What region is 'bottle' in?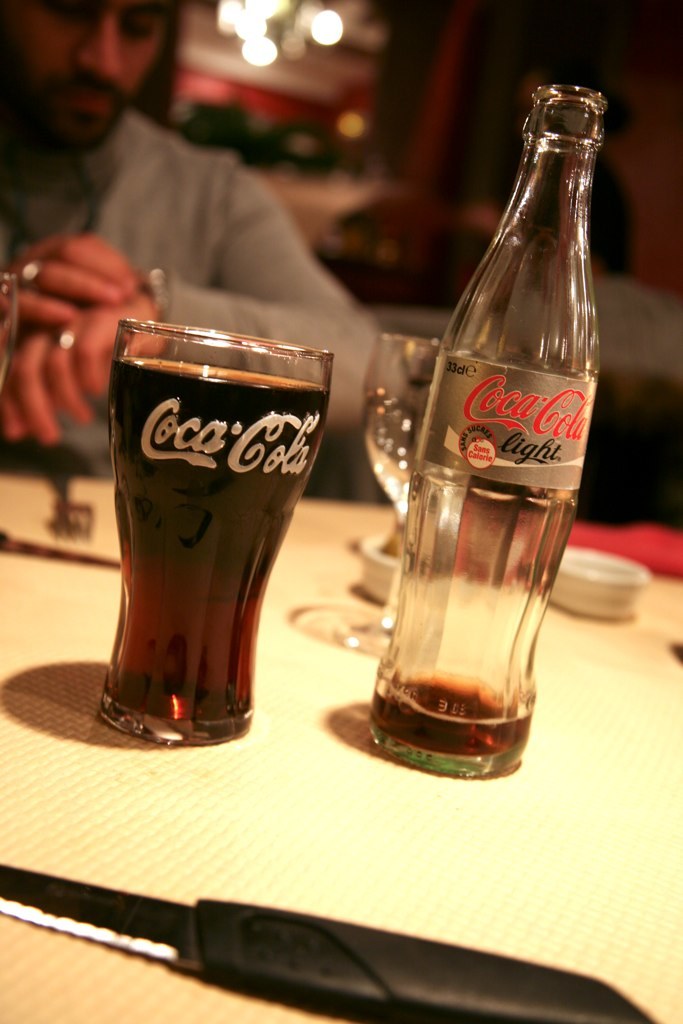
bbox=(375, 107, 618, 734).
